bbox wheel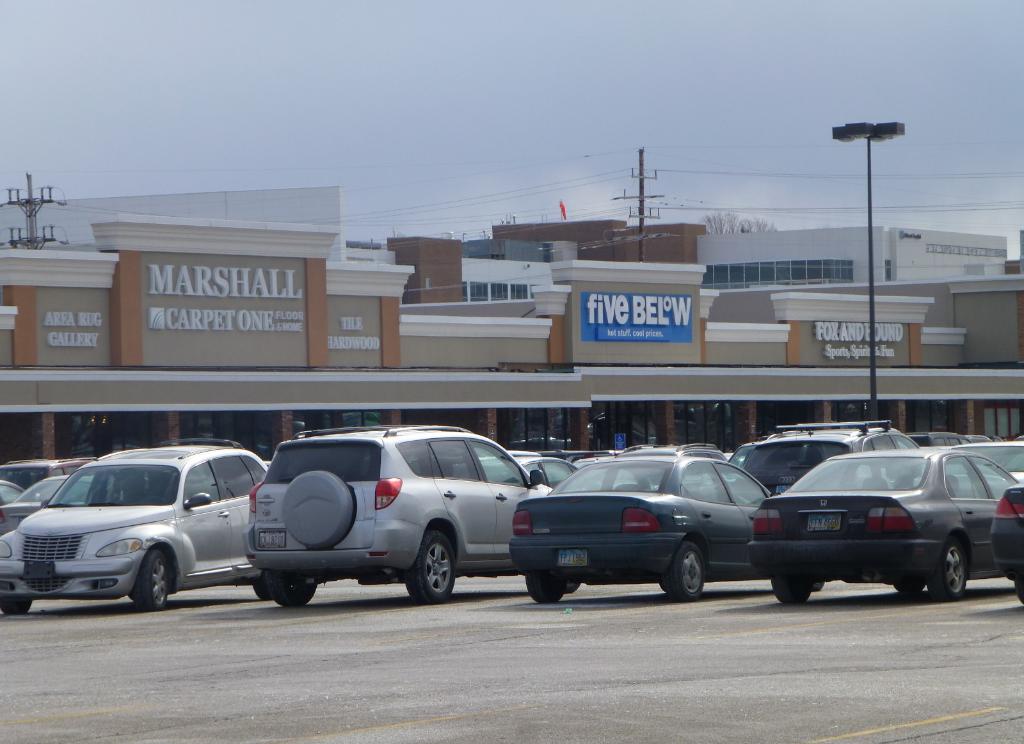
box=[261, 573, 317, 610]
